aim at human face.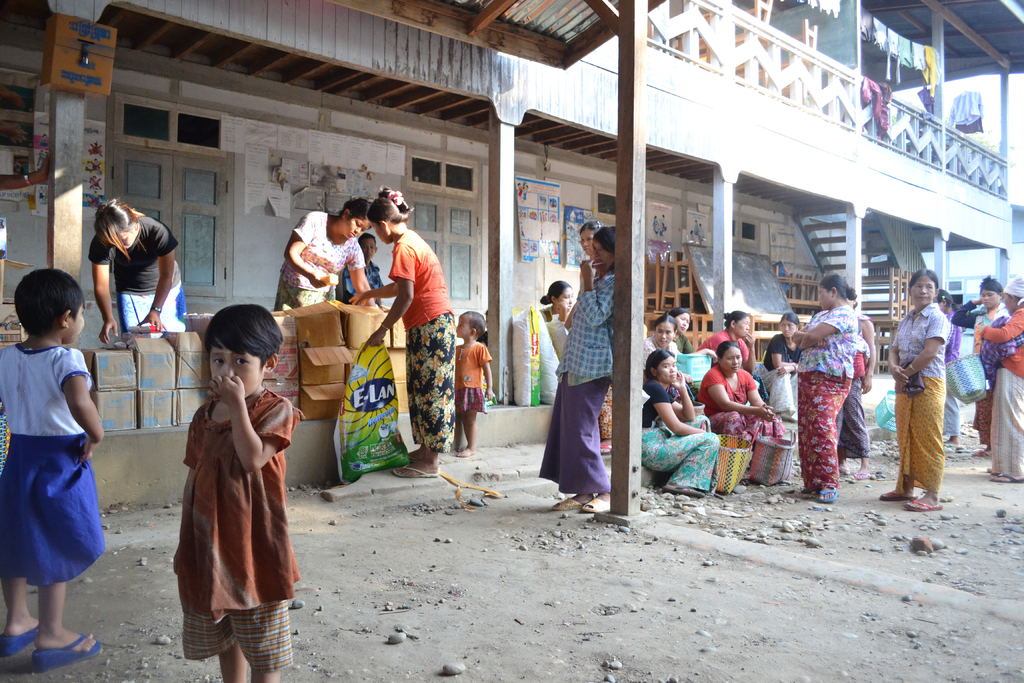
Aimed at select_region(342, 219, 362, 238).
